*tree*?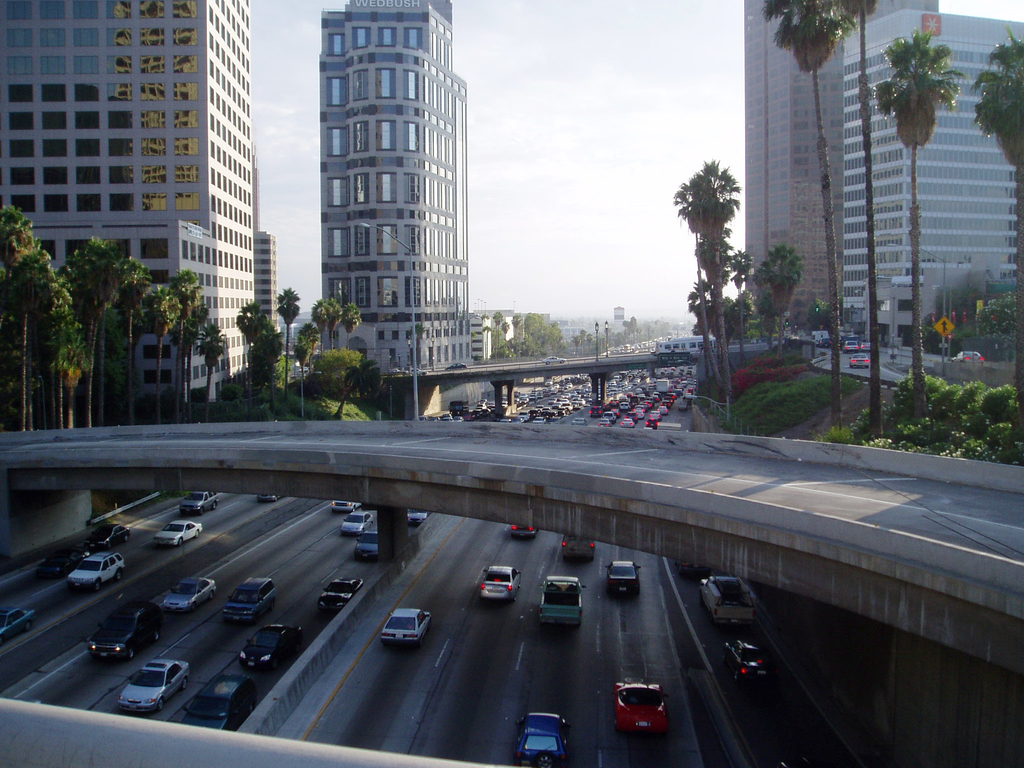
<box>753,0,871,442</box>
